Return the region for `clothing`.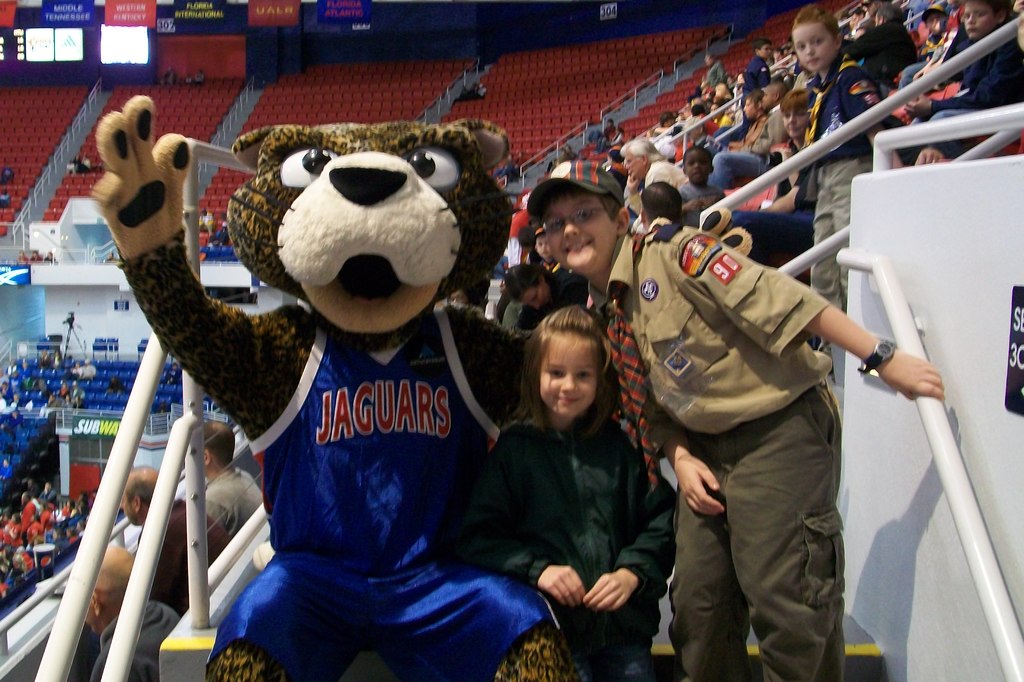
{"x1": 468, "y1": 400, "x2": 683, "y2": 681}.
